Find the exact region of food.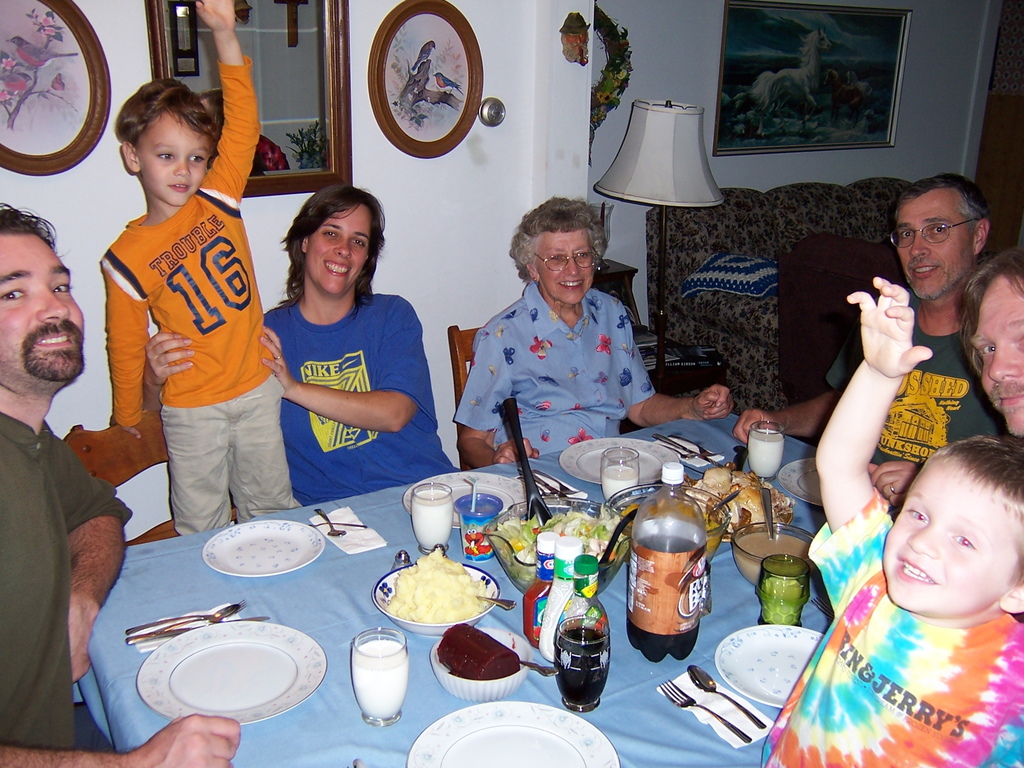
Exact region: bbox=[684, 467, 792, 541].
